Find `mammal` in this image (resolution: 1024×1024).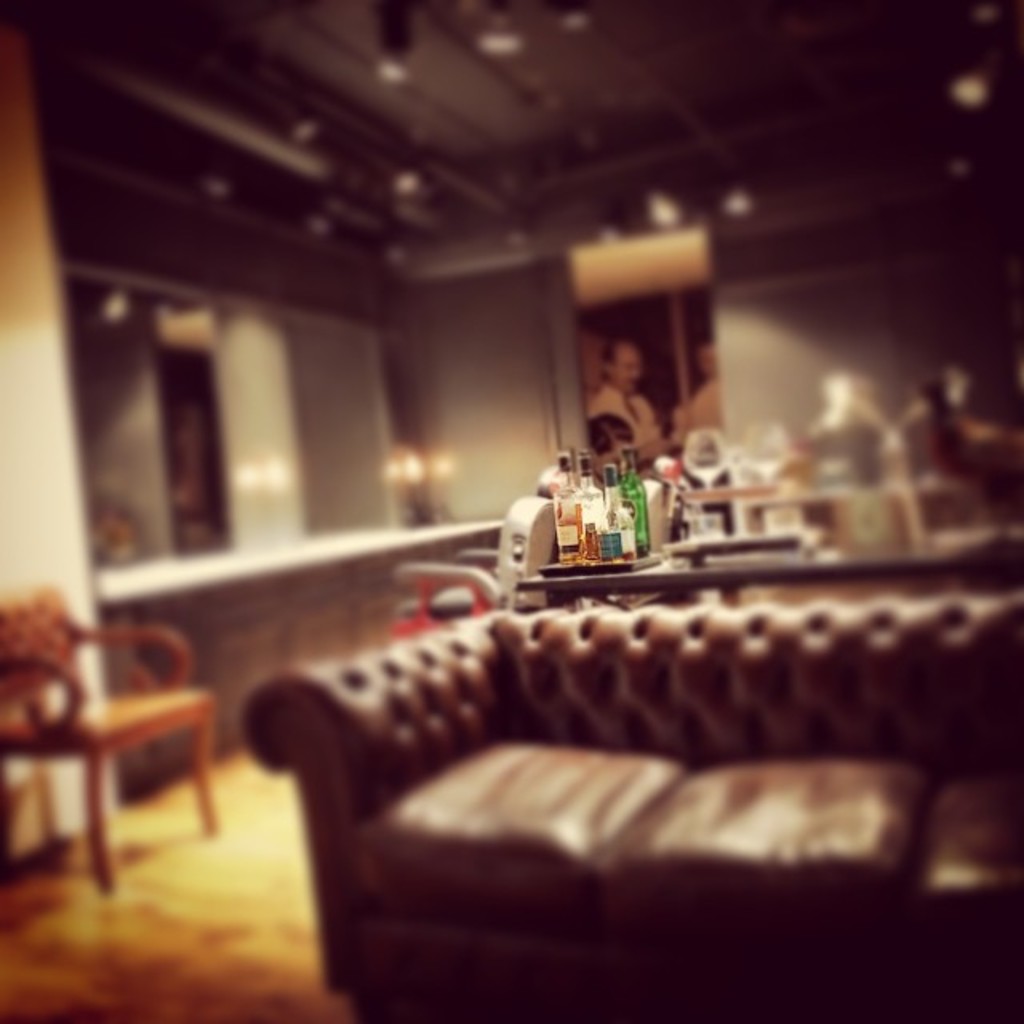
Rect(587, 336, 667, 477).
